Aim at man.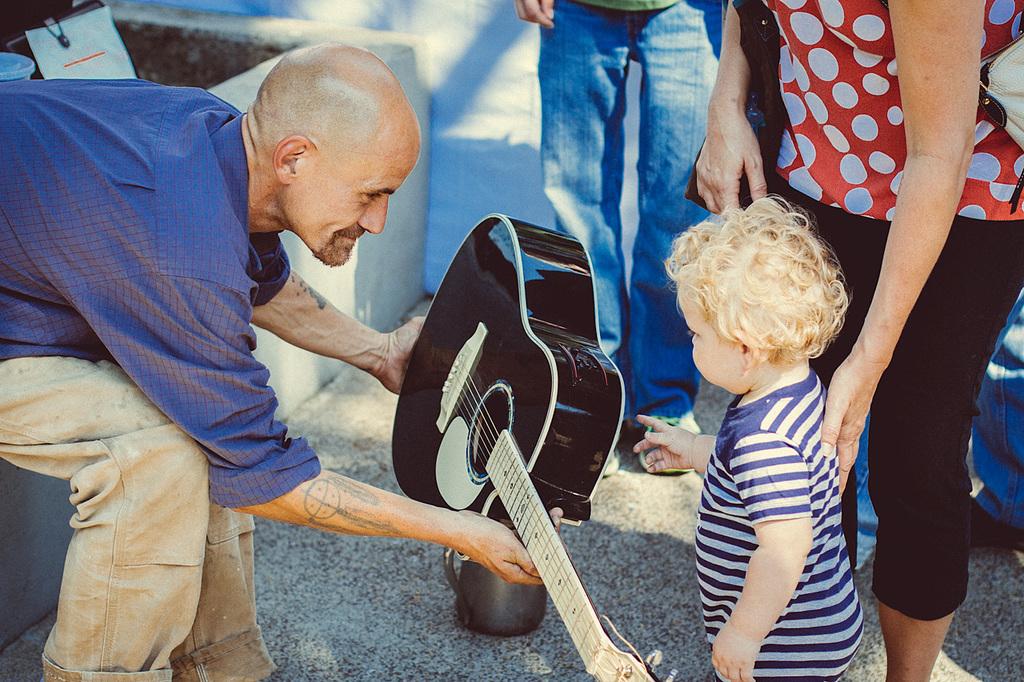
Aimed at 515:0:727:478.
